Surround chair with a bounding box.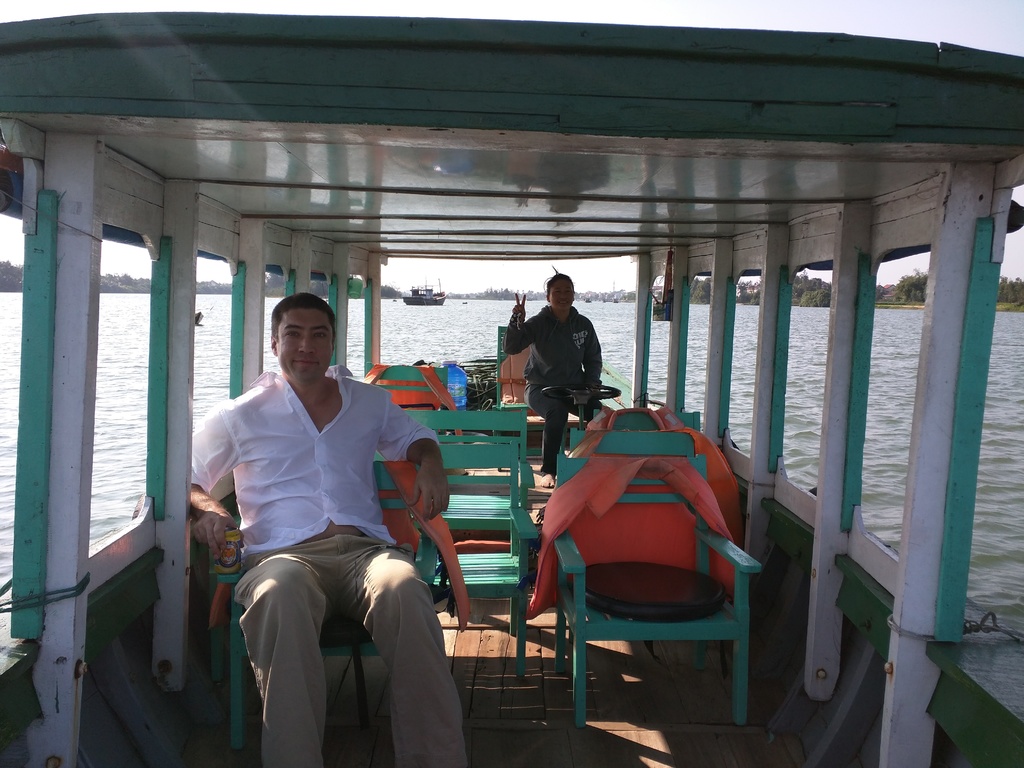
401, 406, 540, 681.
